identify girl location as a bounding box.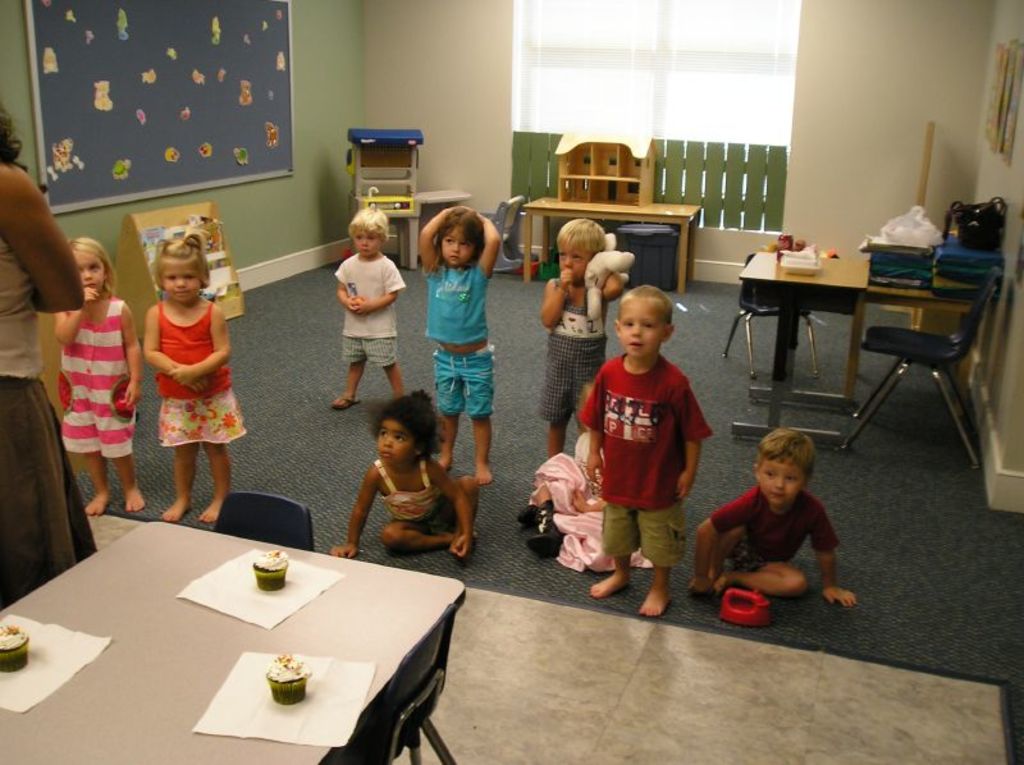
<bbox>59, 234, 146, 516</bbox>.
